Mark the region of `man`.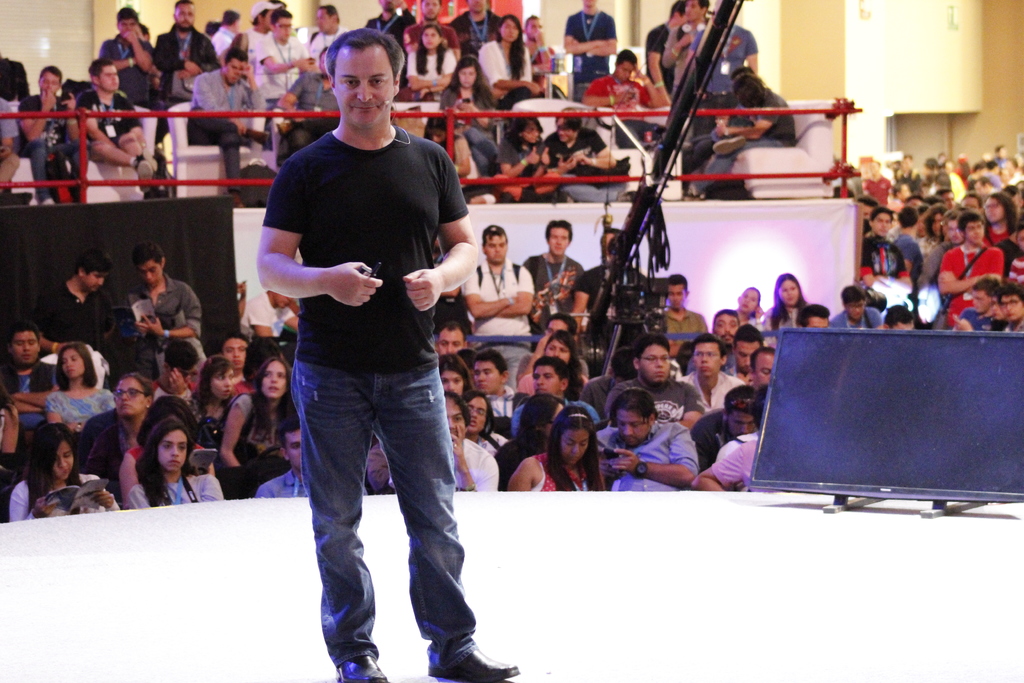
Region: [left=264, top=28, right=484, bottom=647].
